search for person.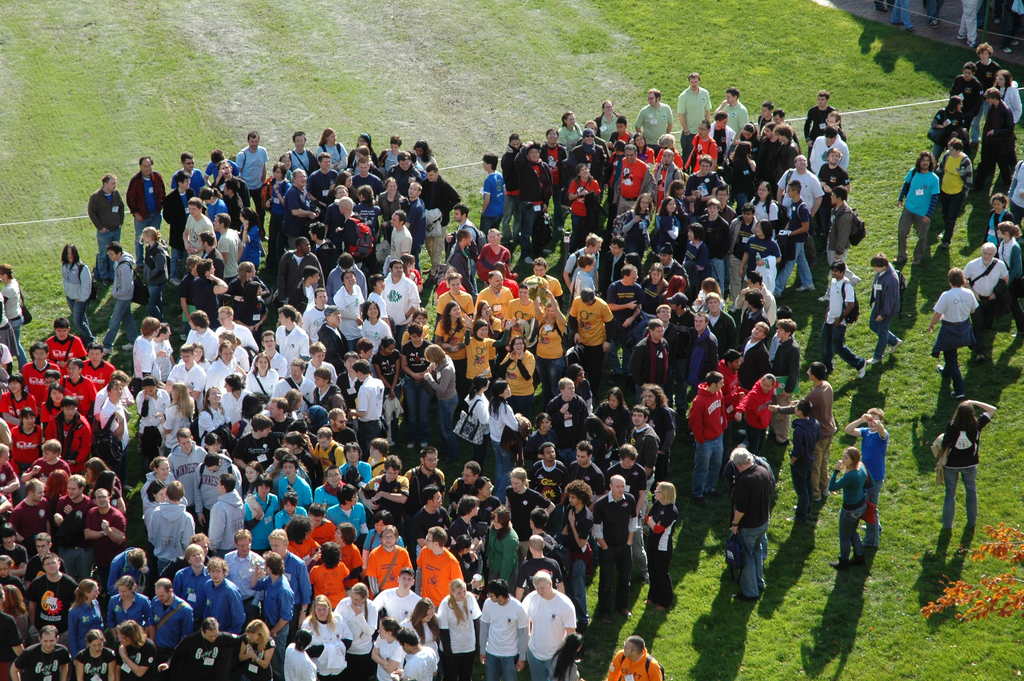
Found at left=246, top=552, right=303, bottom=680.
